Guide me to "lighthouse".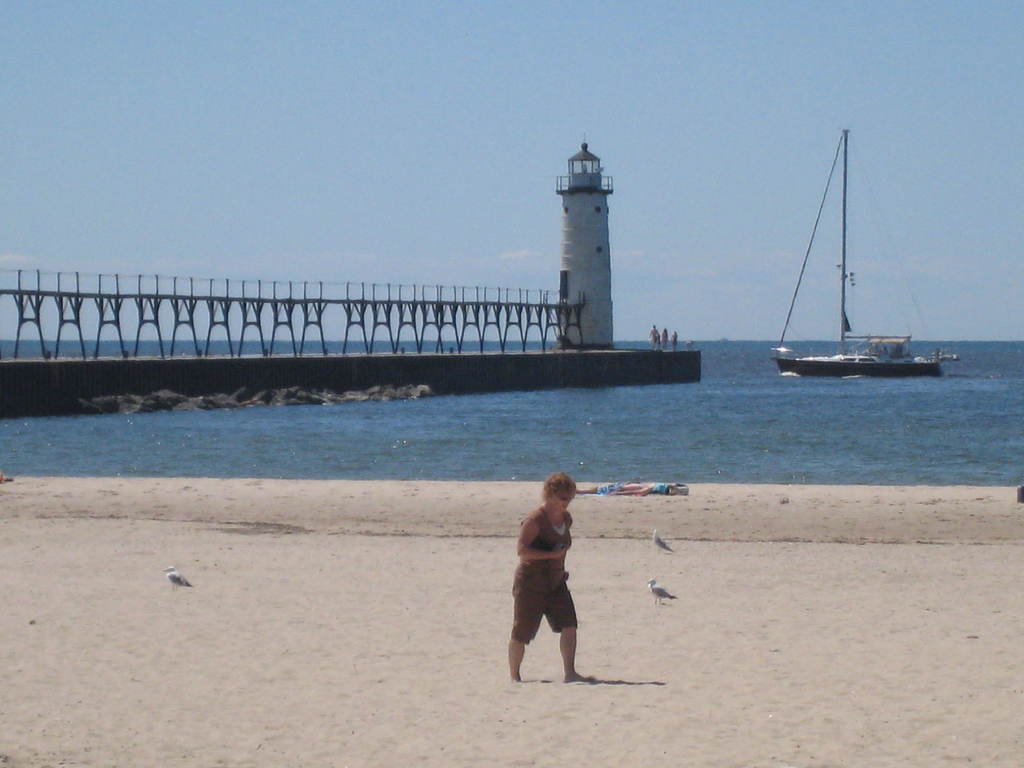
Guidance: region(552, 136, 614, 348).
